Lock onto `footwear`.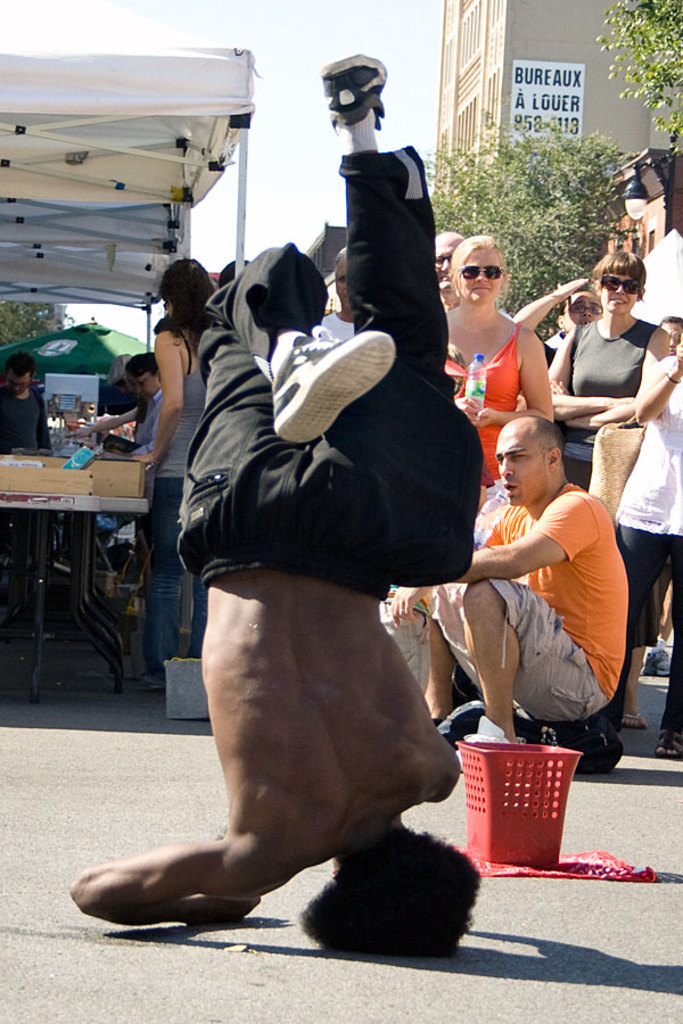
Locked: x1=634, y1=638, x2=677, y2=679.
